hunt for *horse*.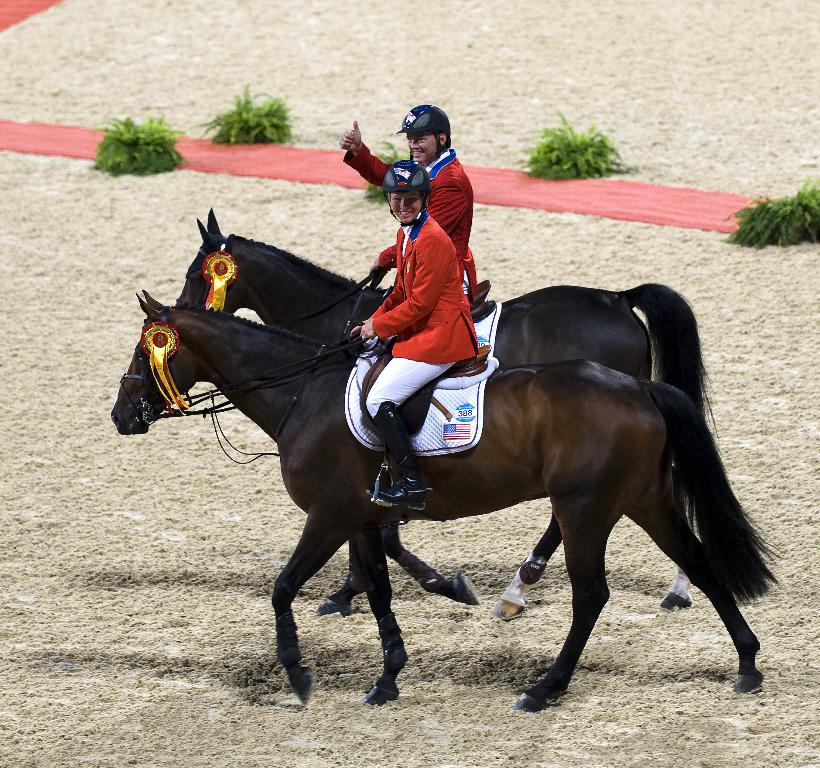
Hunted down at [left=173, top=205, right=722, bottom=623].
